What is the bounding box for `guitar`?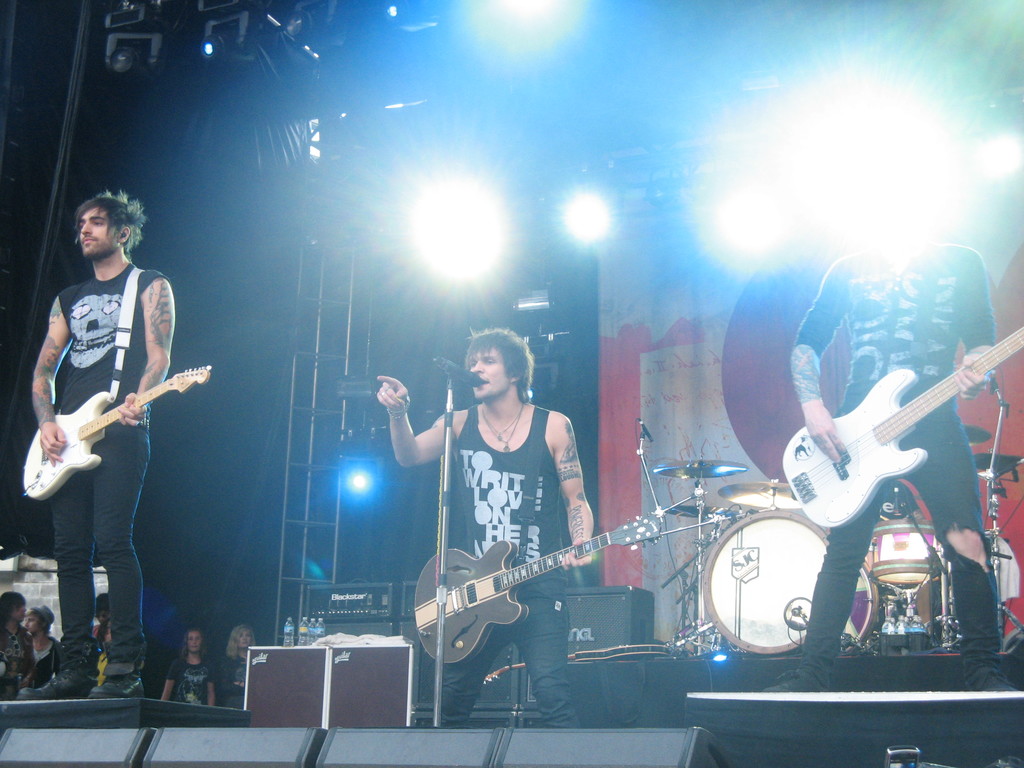
(774, 321, 1005, 582).
